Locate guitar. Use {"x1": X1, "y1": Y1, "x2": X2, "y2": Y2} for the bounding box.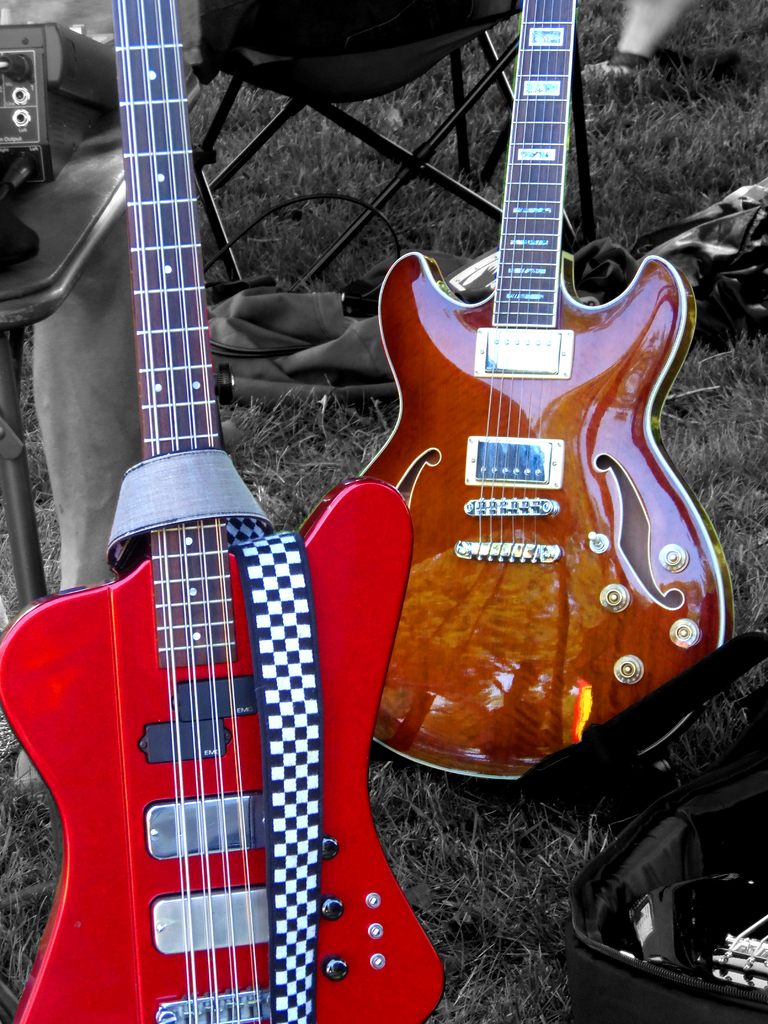
{"x1": 6, "y1": 0, "x2": 452, "y2": 1023}.
